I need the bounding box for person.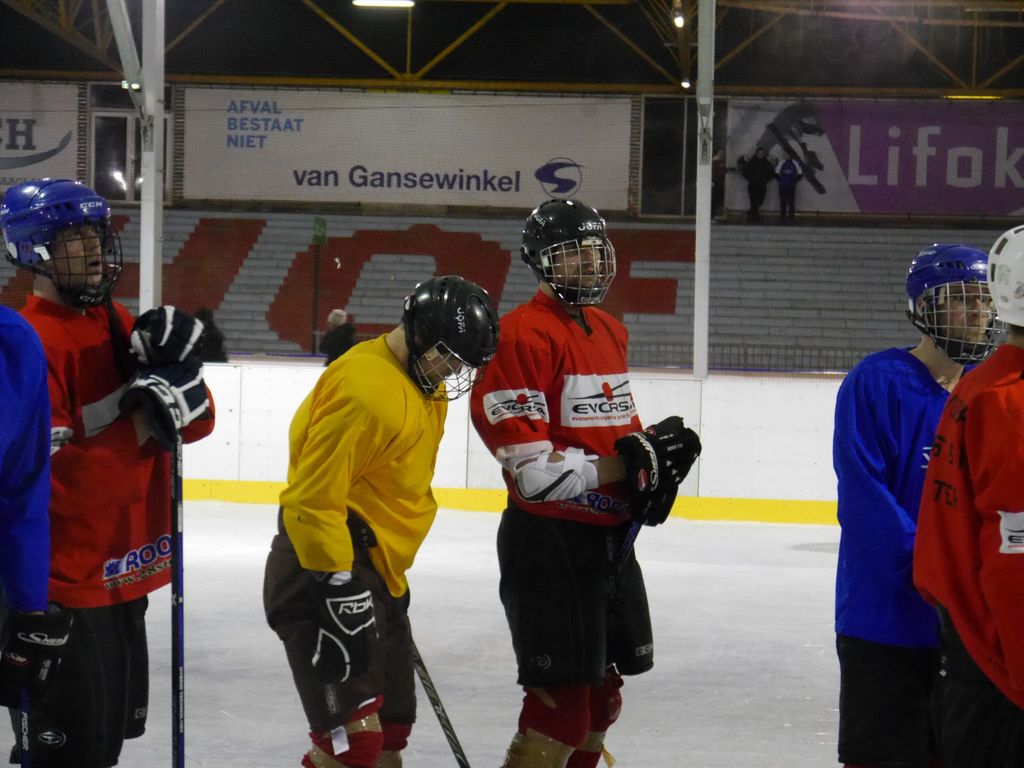
Here it is: Rect(470, 198, 702, 767).
